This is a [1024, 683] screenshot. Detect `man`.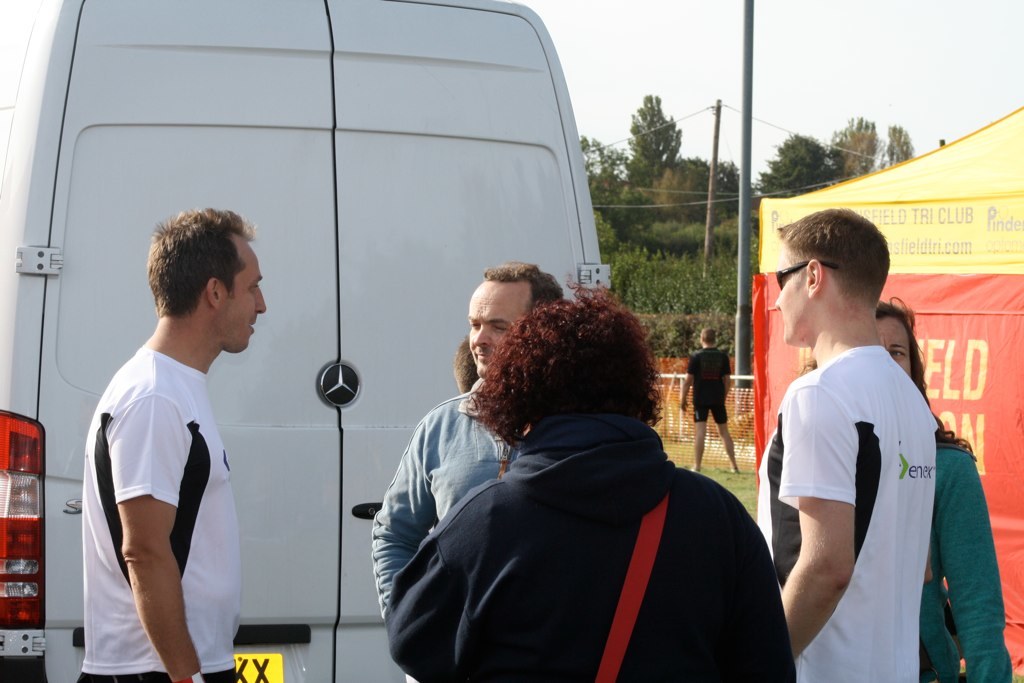
(82,212,268,682).
